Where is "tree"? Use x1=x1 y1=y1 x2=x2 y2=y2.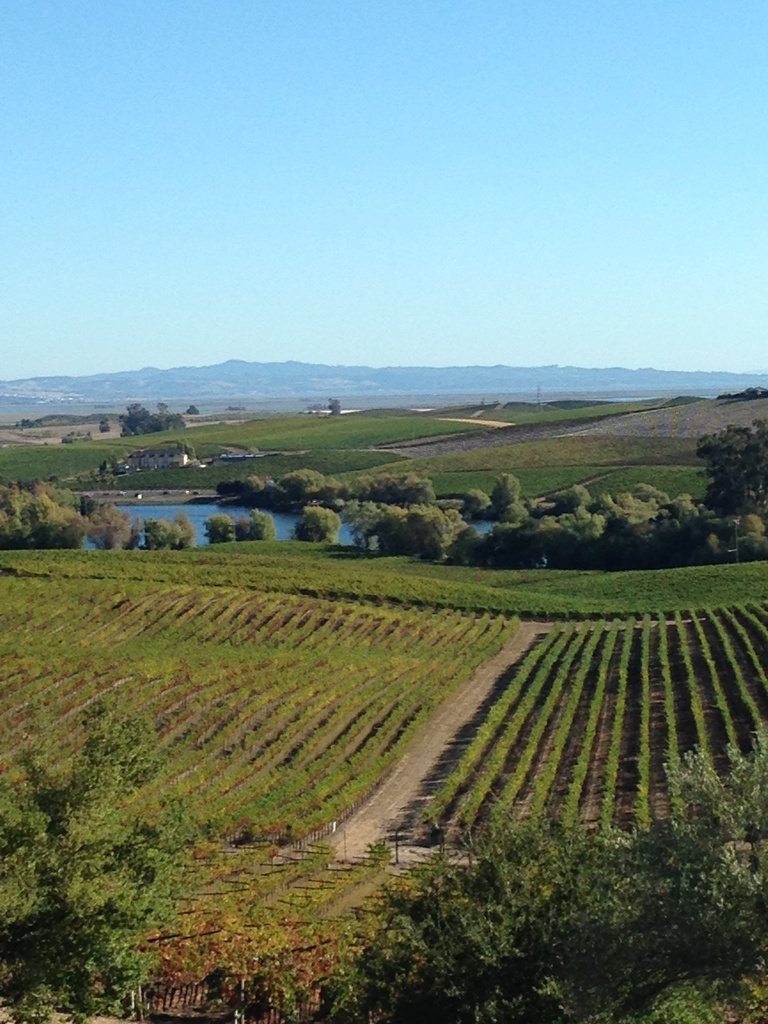
x1=317 y1=721 x2=767 y2=1023.
